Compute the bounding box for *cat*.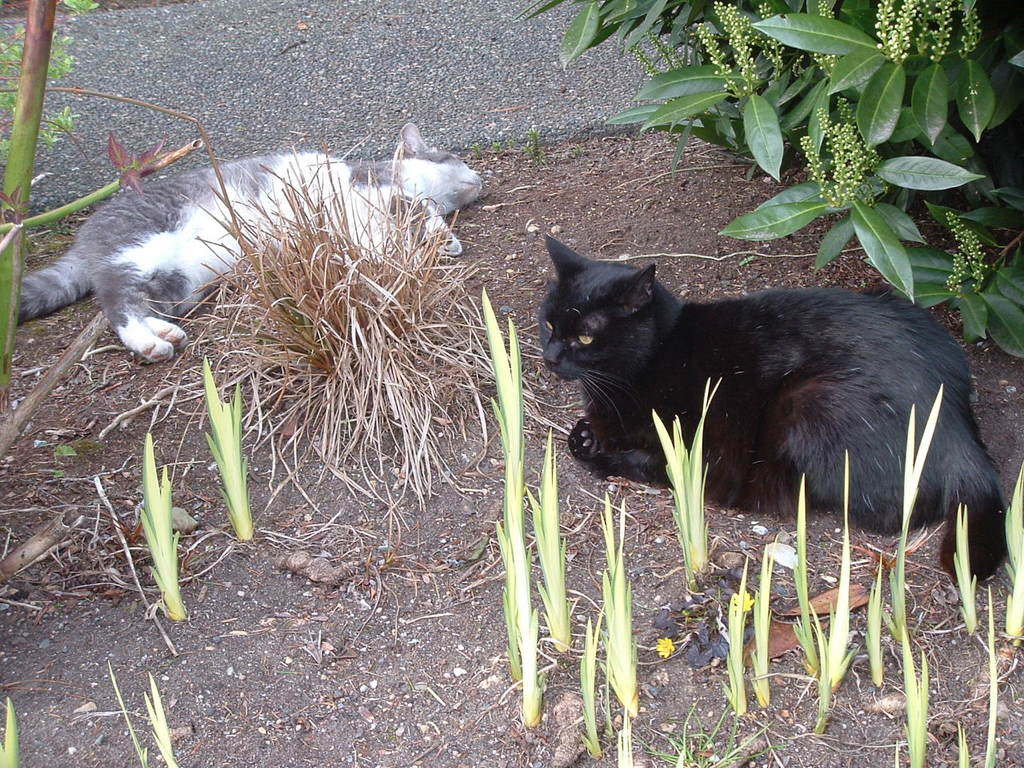
pyautogui.locateOnScreen(14, 120, 484, 364).
